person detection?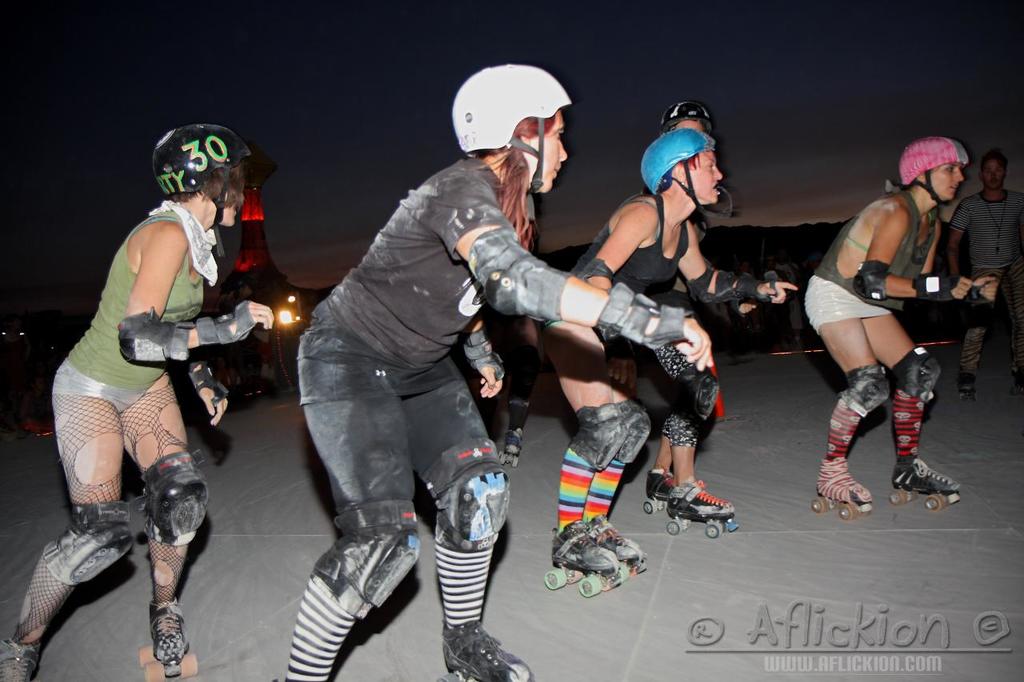
{"x1": 810, "y1": 124, "x2": 953, "y2": 524}
